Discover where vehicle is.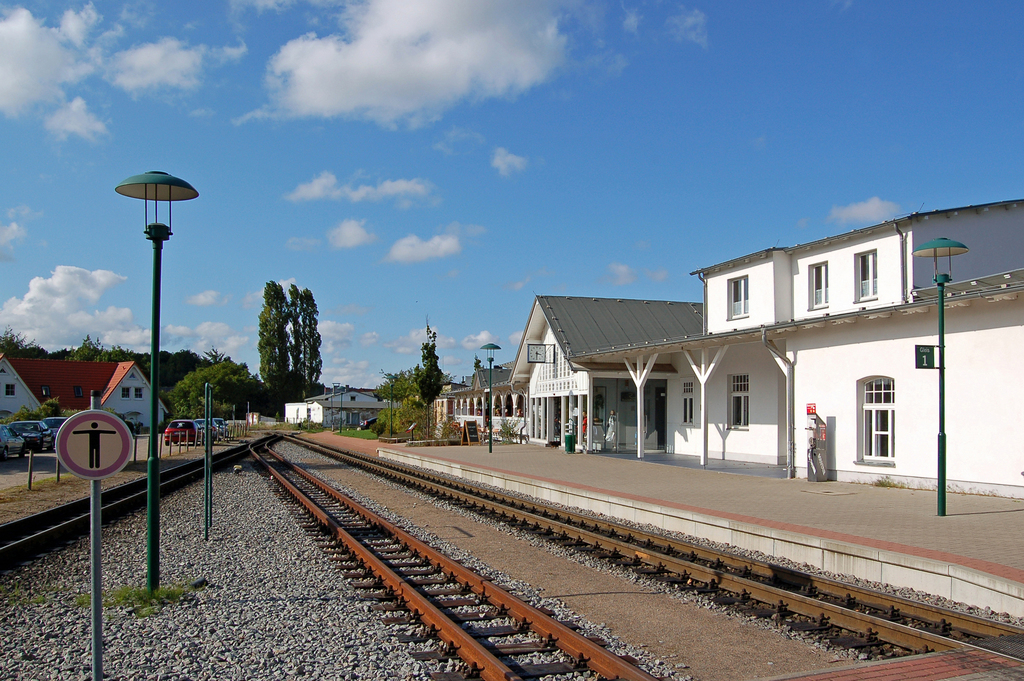
Discovered at 408/420/420/434.
